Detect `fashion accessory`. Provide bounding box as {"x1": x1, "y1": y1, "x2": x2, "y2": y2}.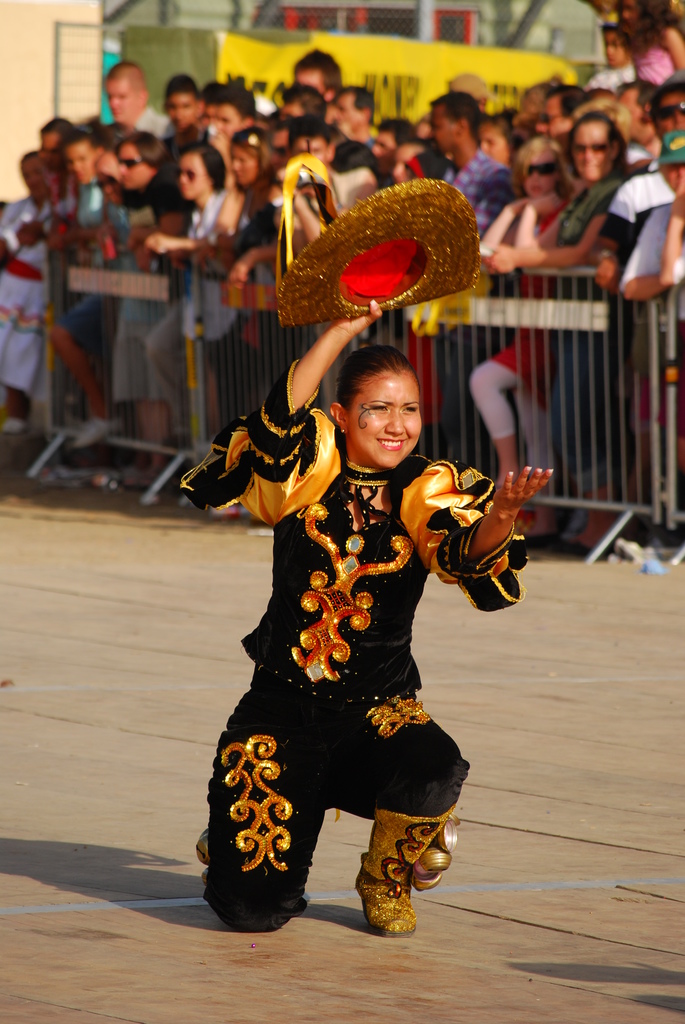
{"x1": 72, "y1": 415, "x2": 125, "y2": 443}.
